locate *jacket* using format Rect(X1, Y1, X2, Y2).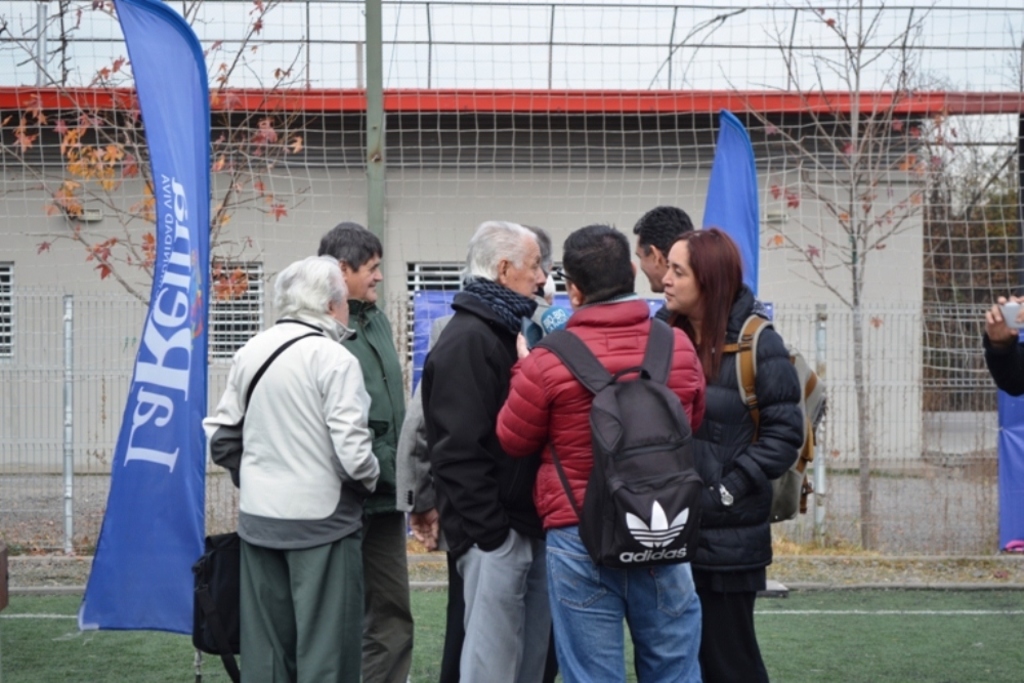
Rect(658, 281, 816, 536).
